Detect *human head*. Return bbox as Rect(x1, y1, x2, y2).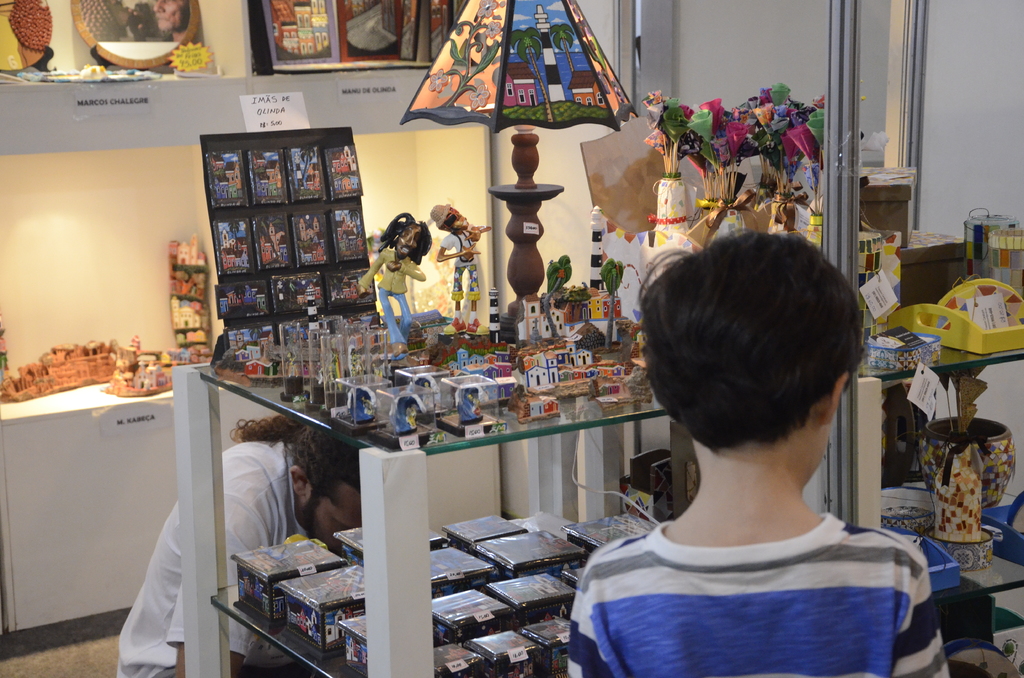
Rect(151, 0, 189, 35).
